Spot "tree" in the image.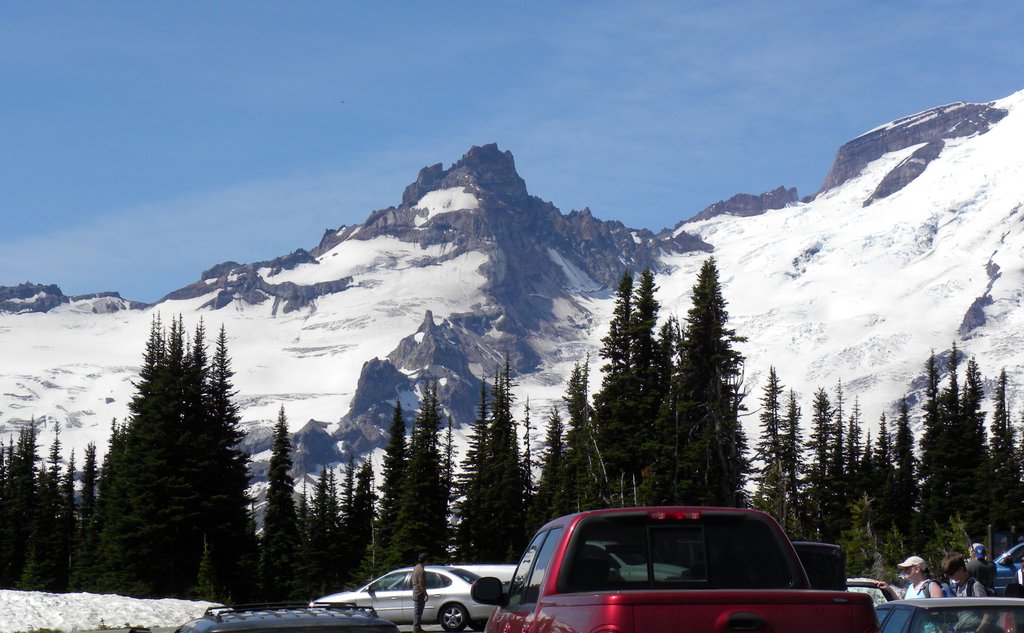
"tree" found at l=253, t=397, r=321, b=602.
